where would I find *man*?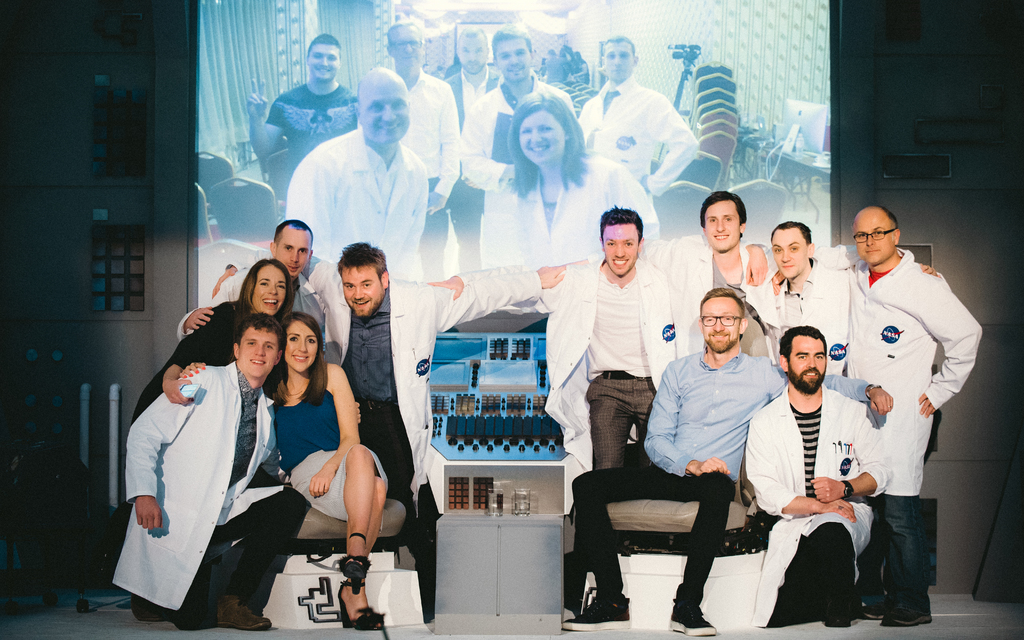
At (110, 310, 312, 630).
